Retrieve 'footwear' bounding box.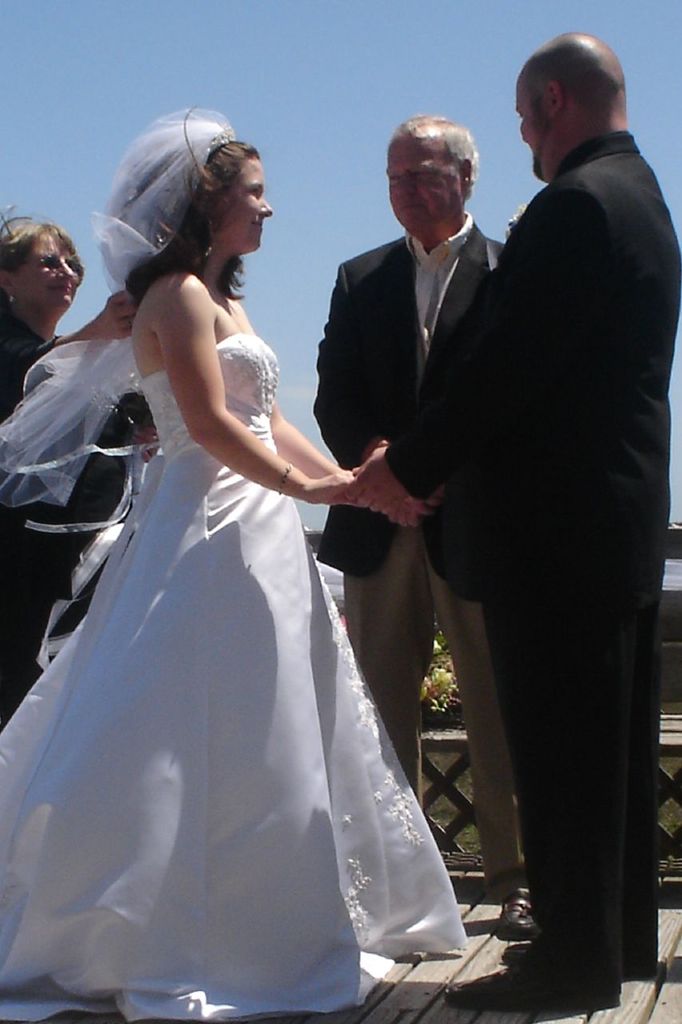
Bounding box: bbox=[491, 889, 536, 942].
